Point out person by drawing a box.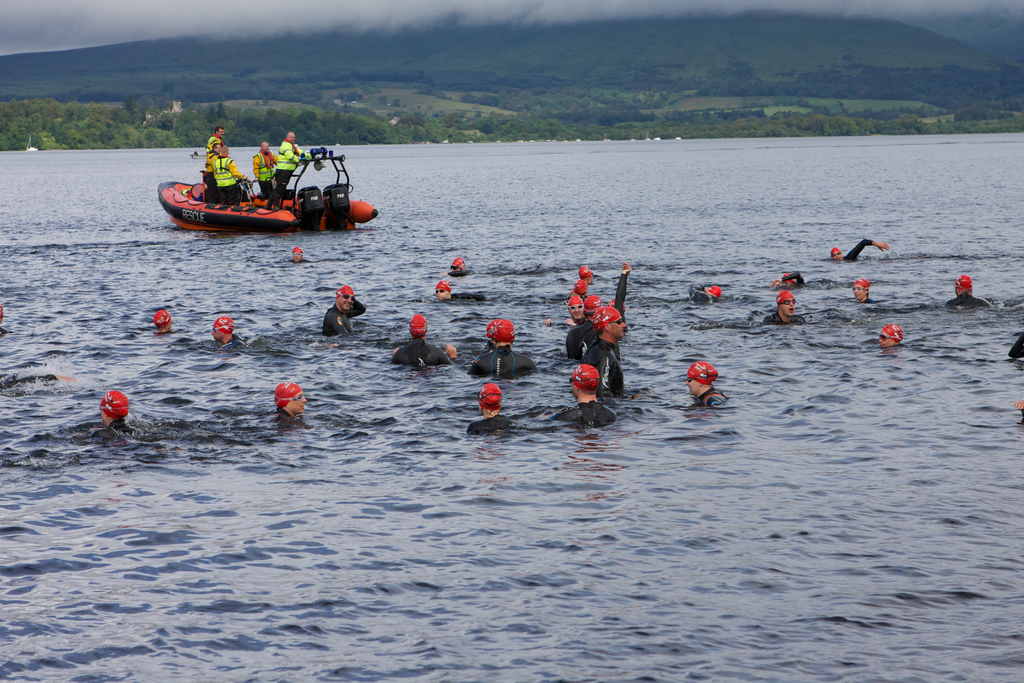
<box>394,314,461,366</box>.
